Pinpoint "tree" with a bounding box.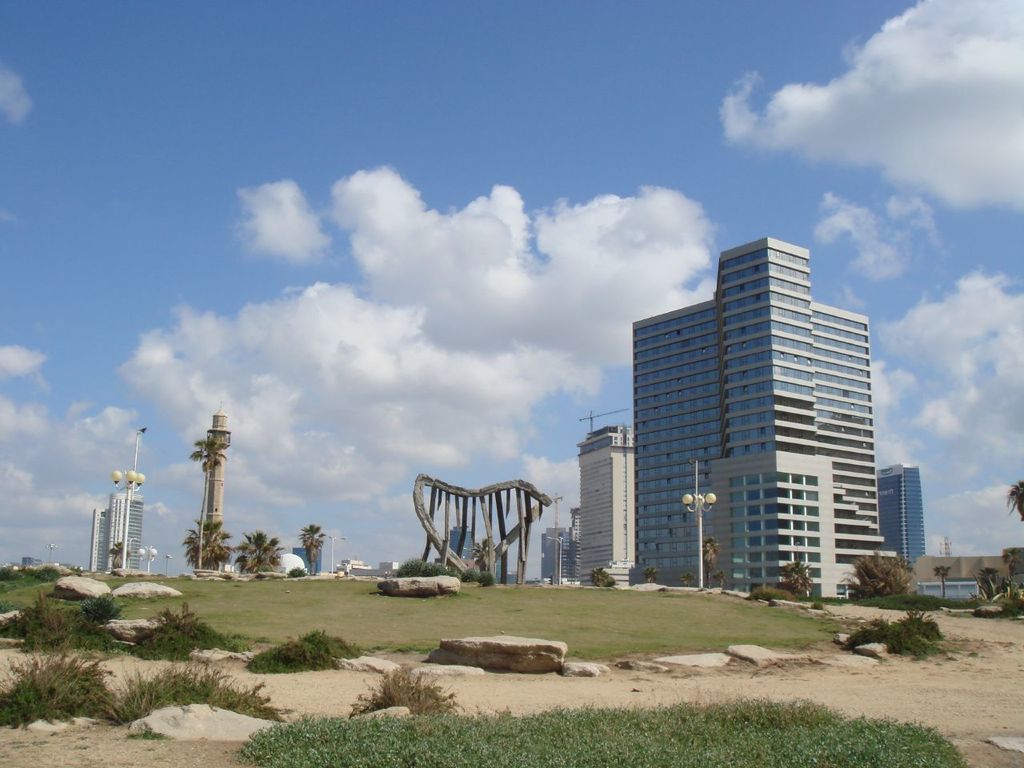
bbox=[694, 536, 720, 590].
